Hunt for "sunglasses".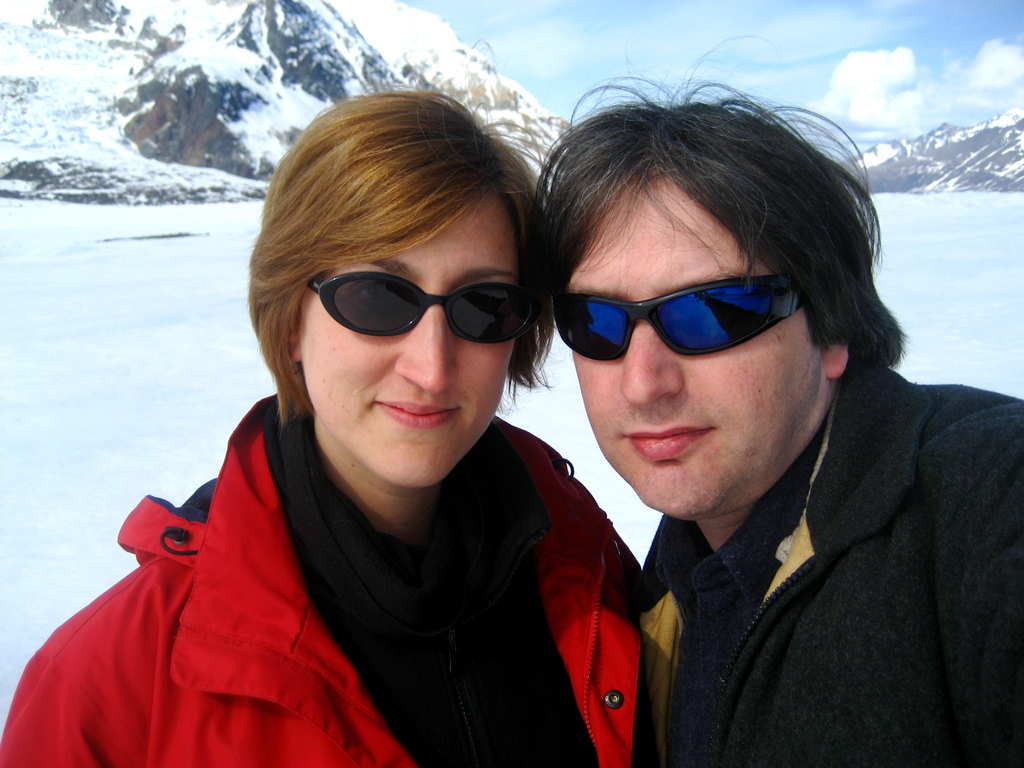
Hunted down at <region>300, 269, 543, 335</region>.
